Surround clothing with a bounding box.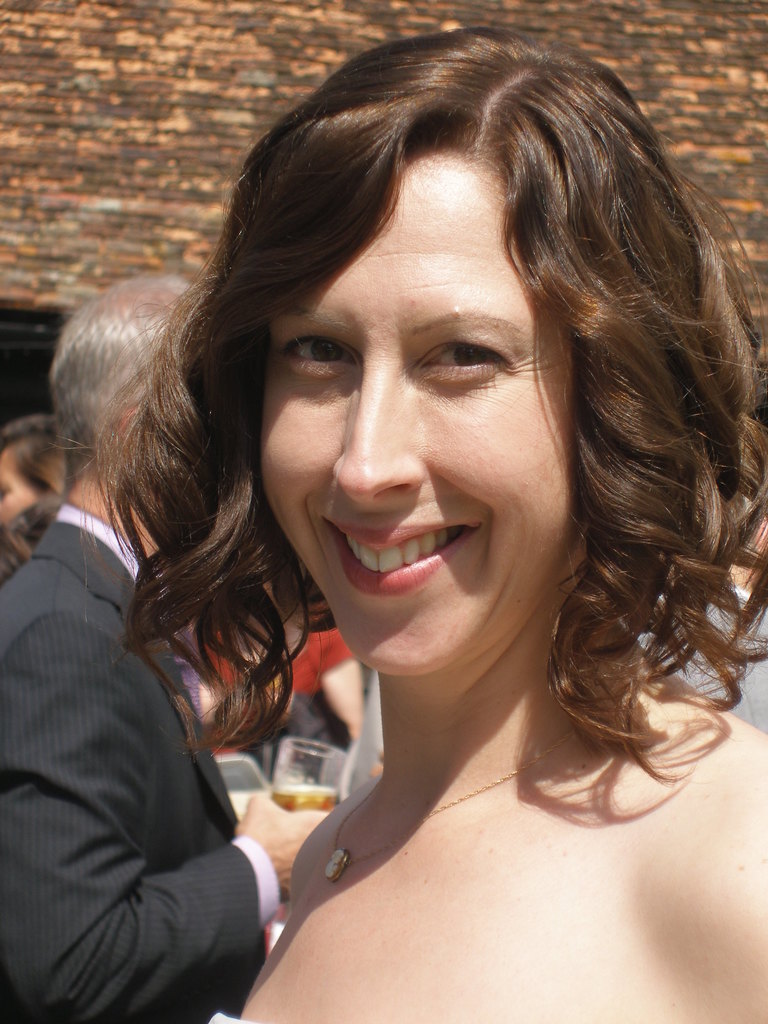
[left=206, top=627, right=357, bottom=783].
